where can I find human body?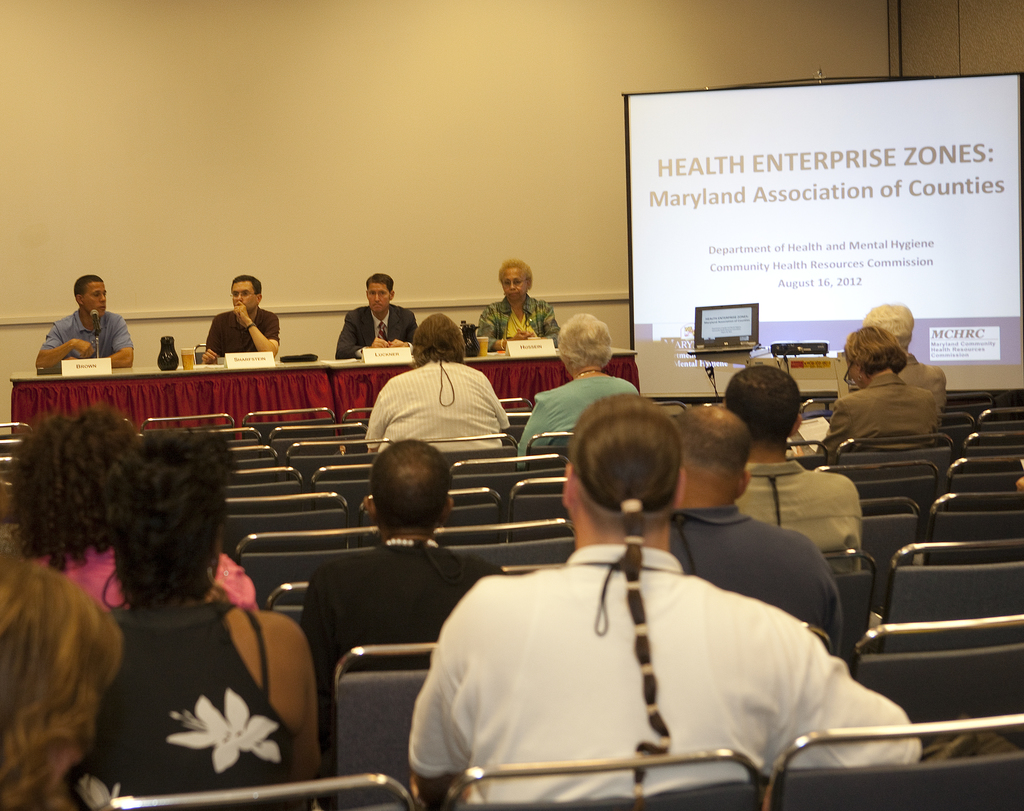
You can find it at 203/311/286/369.
